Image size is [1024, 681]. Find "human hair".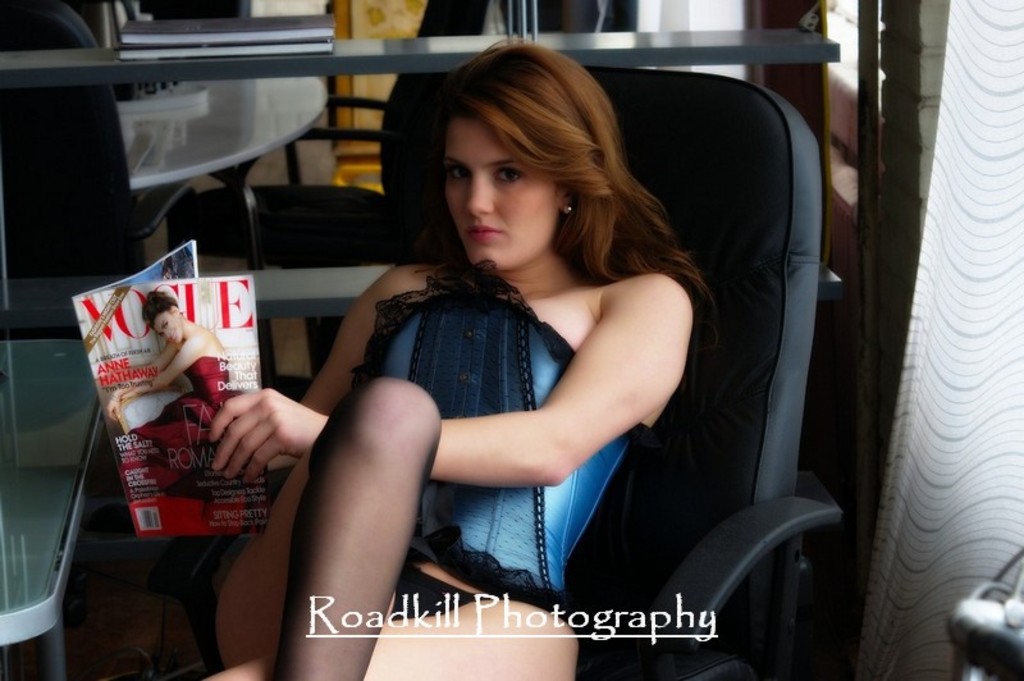
x1=429, y1=33, x2=716, y2=362.
